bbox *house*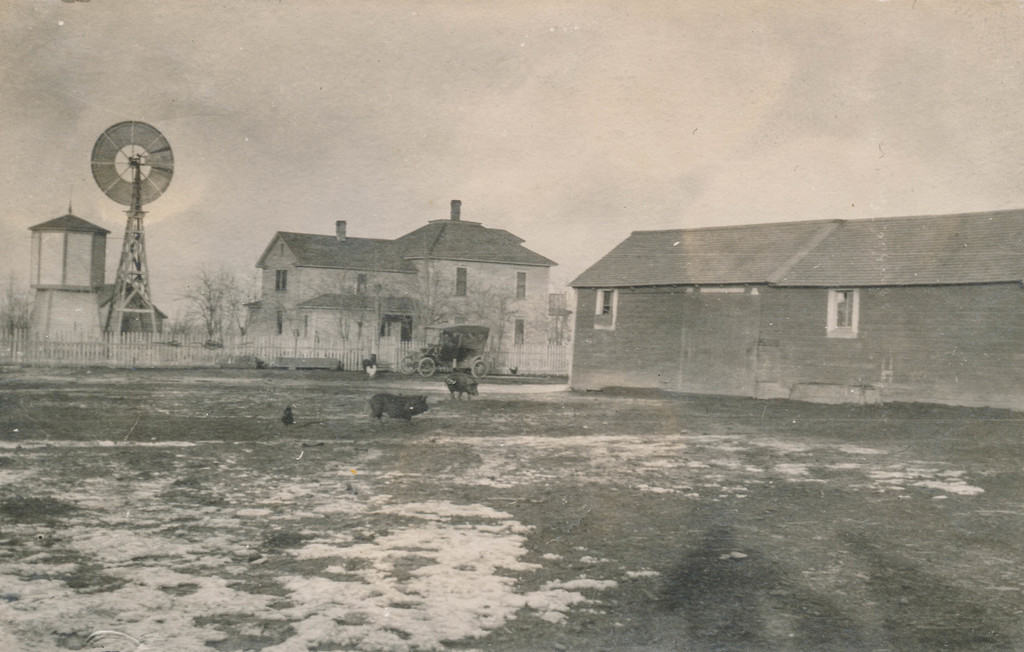
left=568, top=198, right=988, bottom=427
